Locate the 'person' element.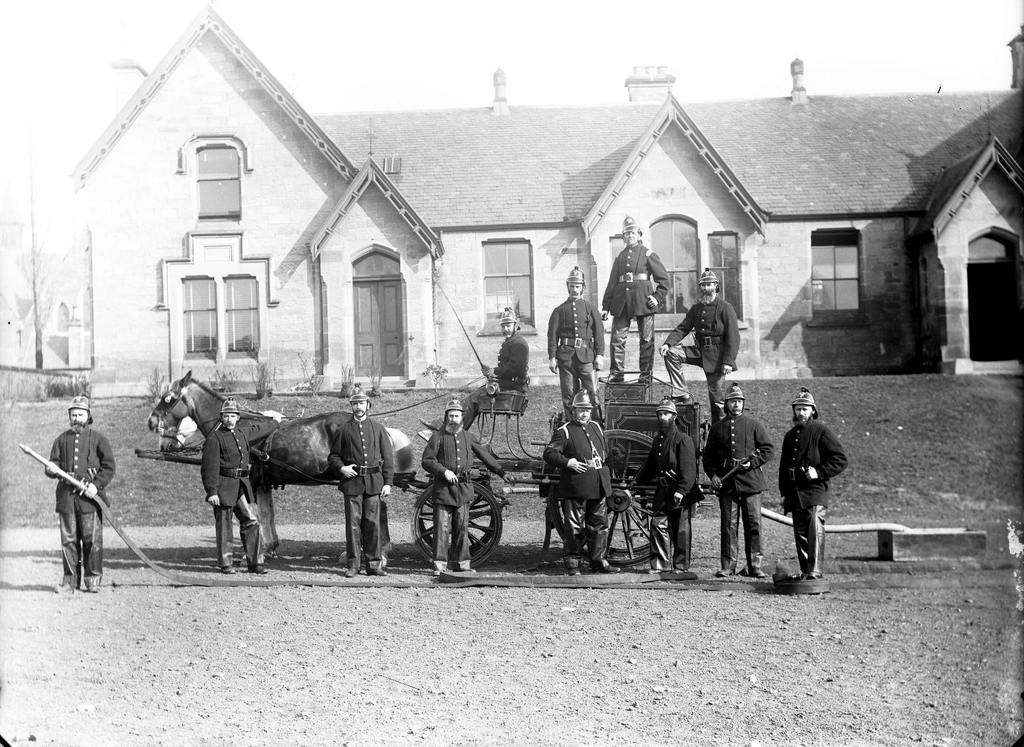
Element bbox: left=704, top=382, right=772, bottom=575.
